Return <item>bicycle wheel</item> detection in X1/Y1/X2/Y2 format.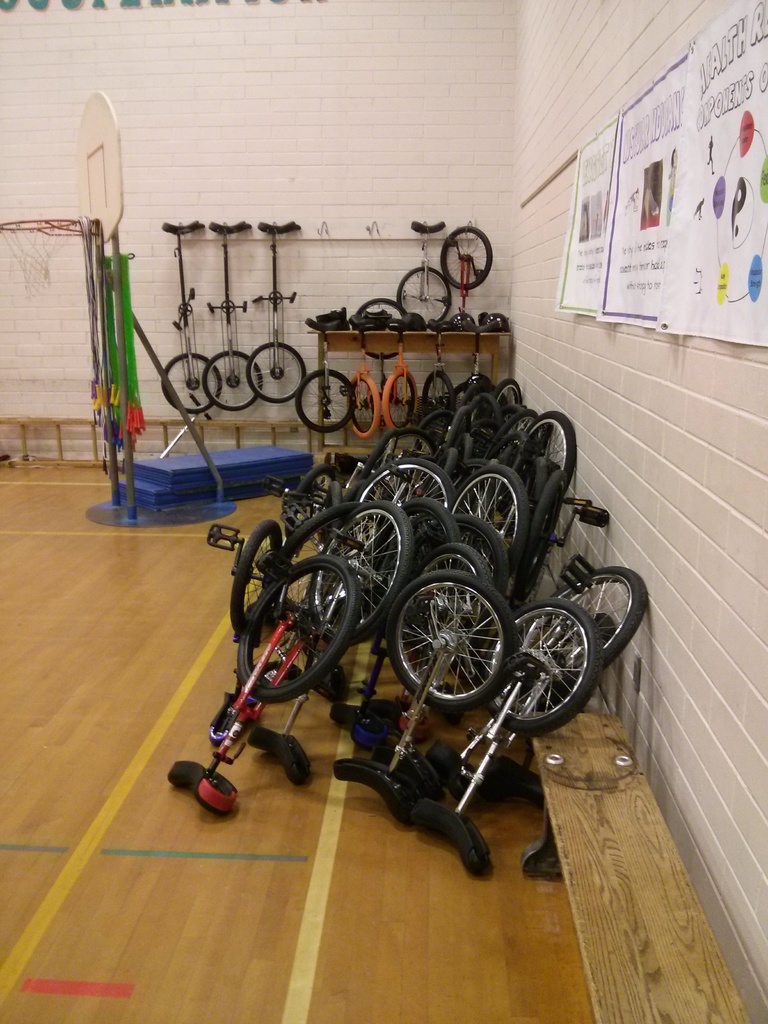
401/271/449/326.
